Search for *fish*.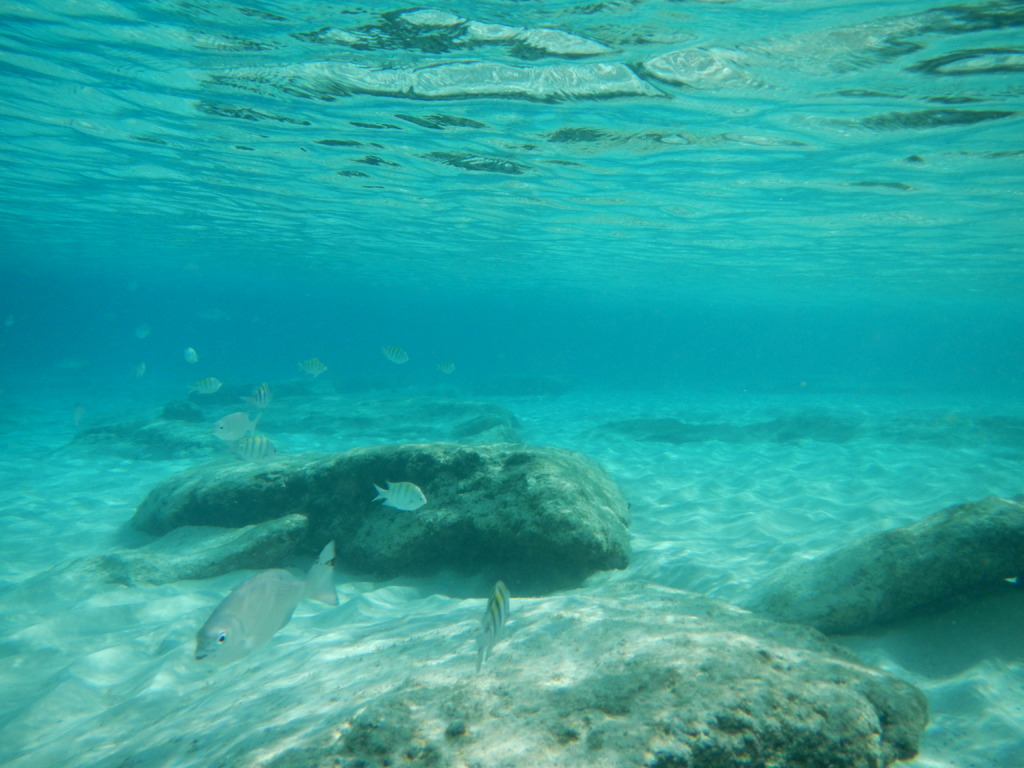
Found at l=177, t=341, r=201, b=364.
